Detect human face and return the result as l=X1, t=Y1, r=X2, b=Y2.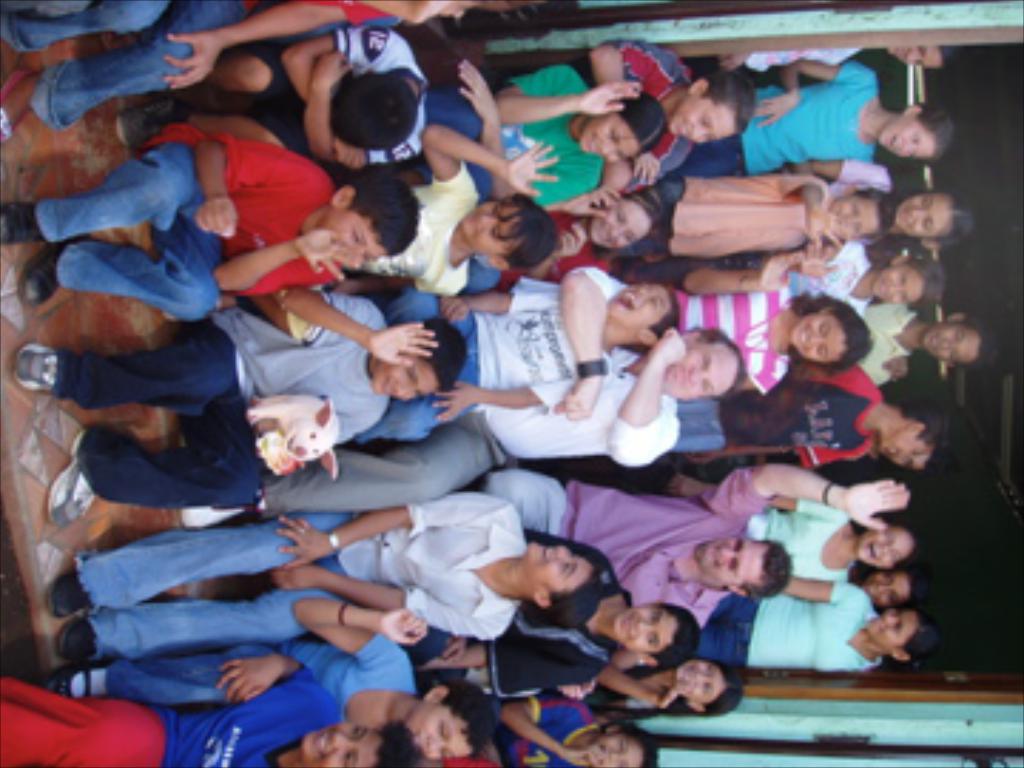
l=879, t=114, r=939, b=165.
